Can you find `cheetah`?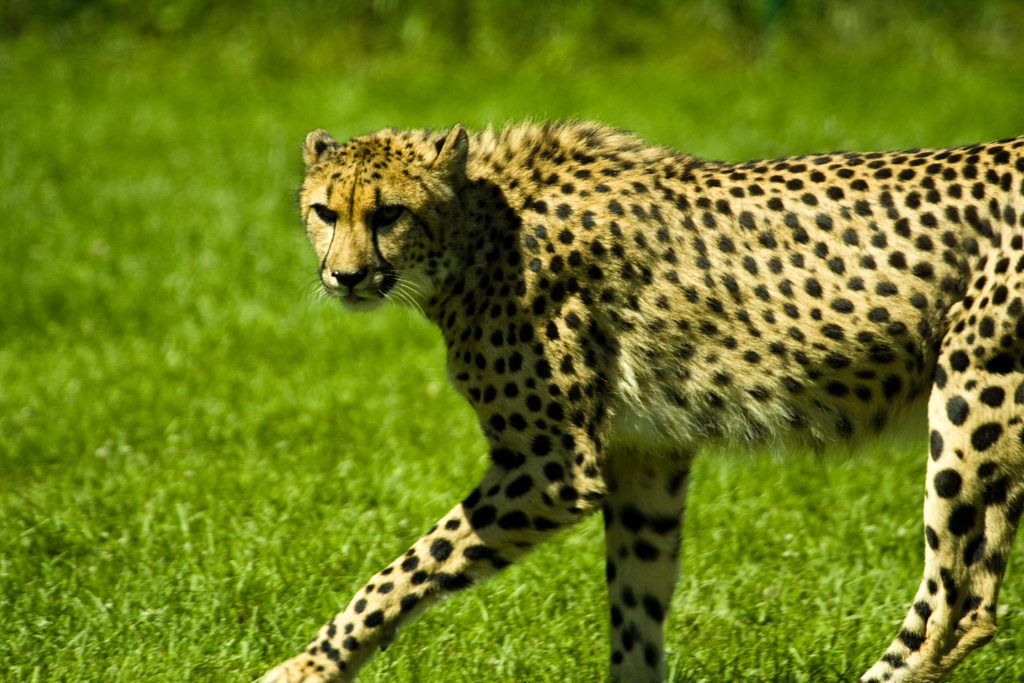
Yes, bounding box: (x1=248, y1=114, x2=1023, y2=682).
